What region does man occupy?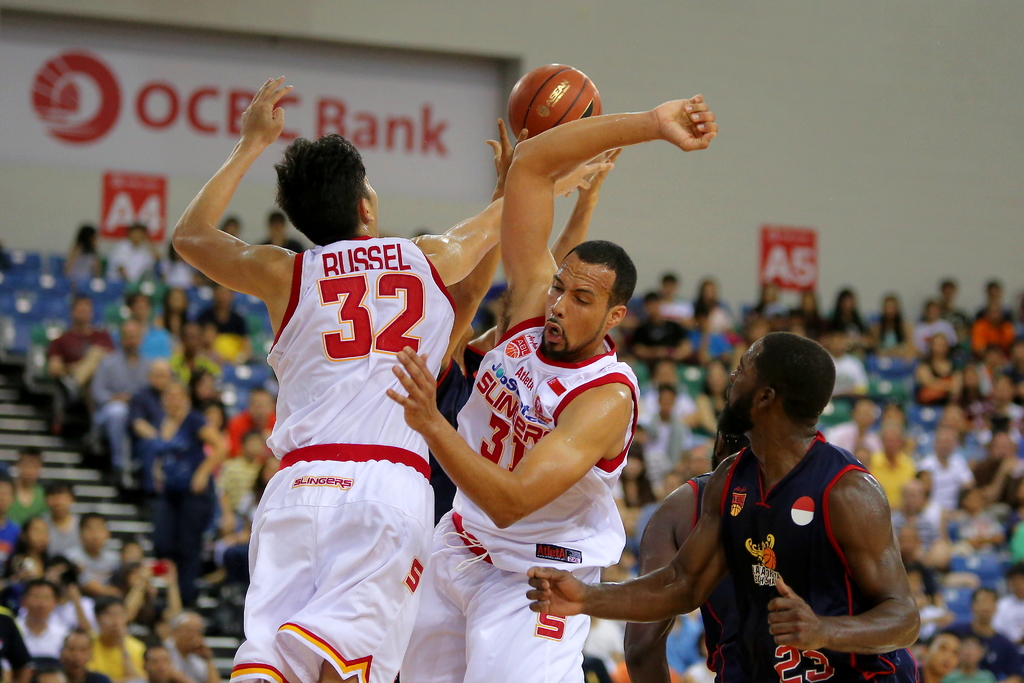
crop(119, 294, 178, 360).
